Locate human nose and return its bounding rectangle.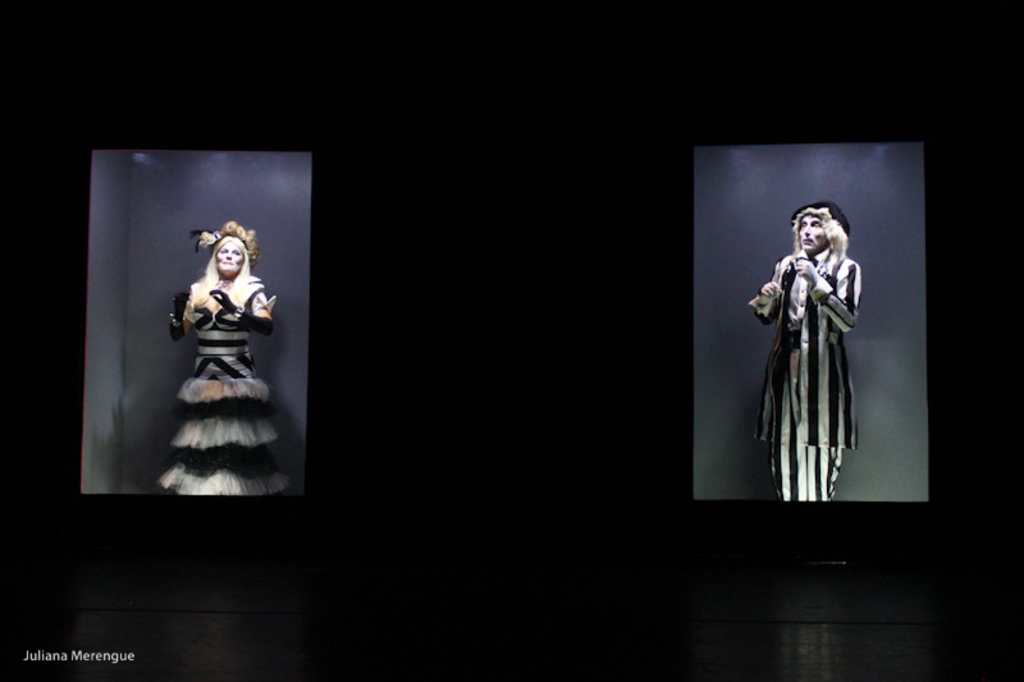
<region>225, 251, 233, 258</region>.
